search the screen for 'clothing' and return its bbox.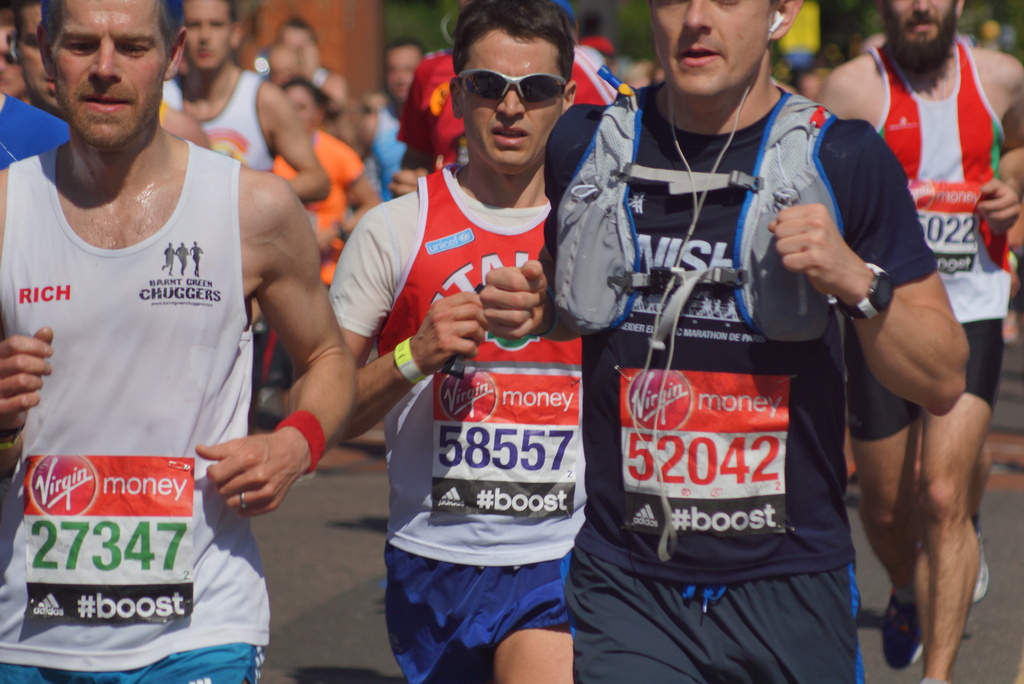
Found: 175/58/262/184.
